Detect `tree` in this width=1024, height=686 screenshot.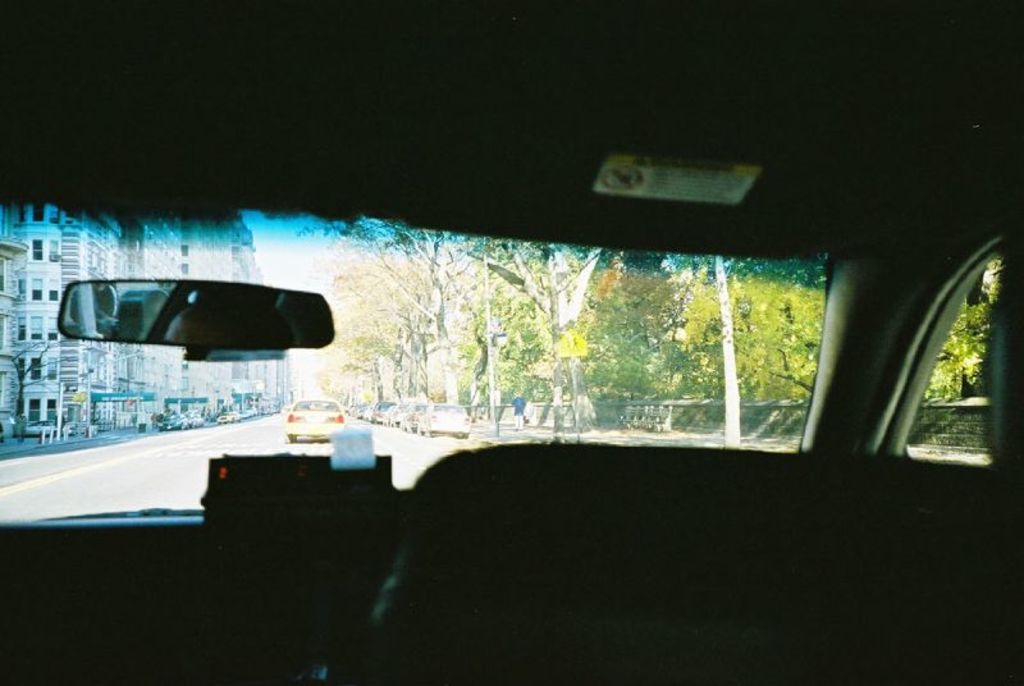
Detection: box=[12, 337, 74, 426].
